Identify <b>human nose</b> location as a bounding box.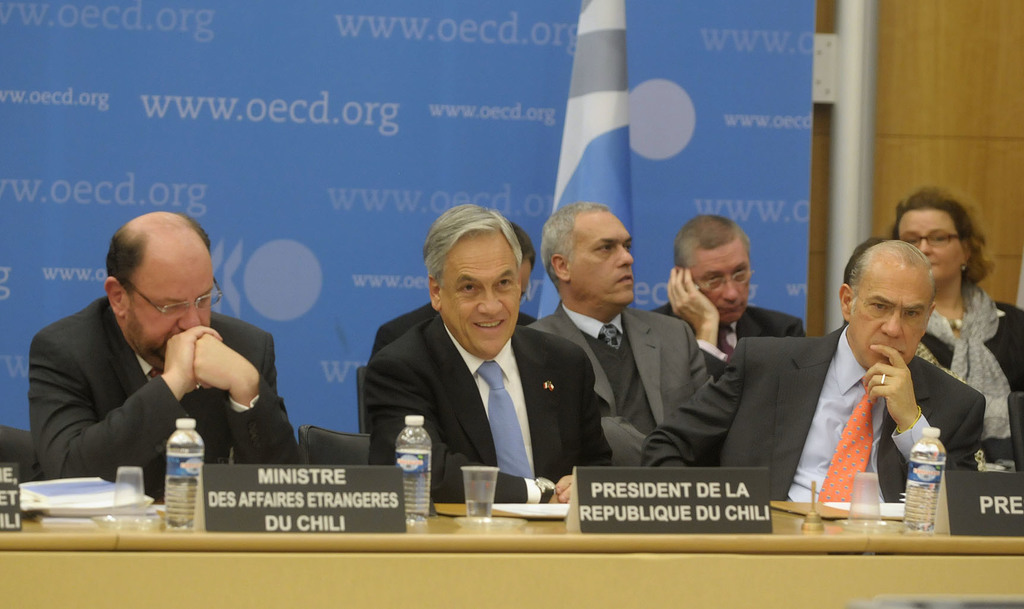
pyautogui.locateOnScreen(477, 293, 503, 317).
